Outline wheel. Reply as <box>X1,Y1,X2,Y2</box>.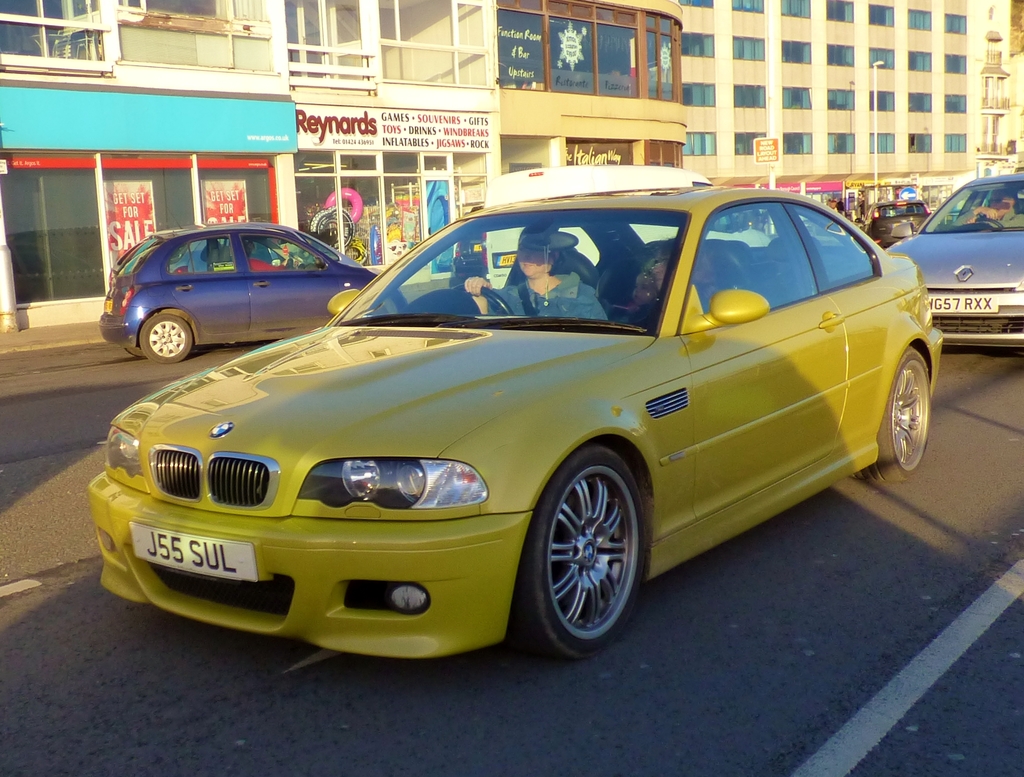
<box>527,451,652,657</box>.
